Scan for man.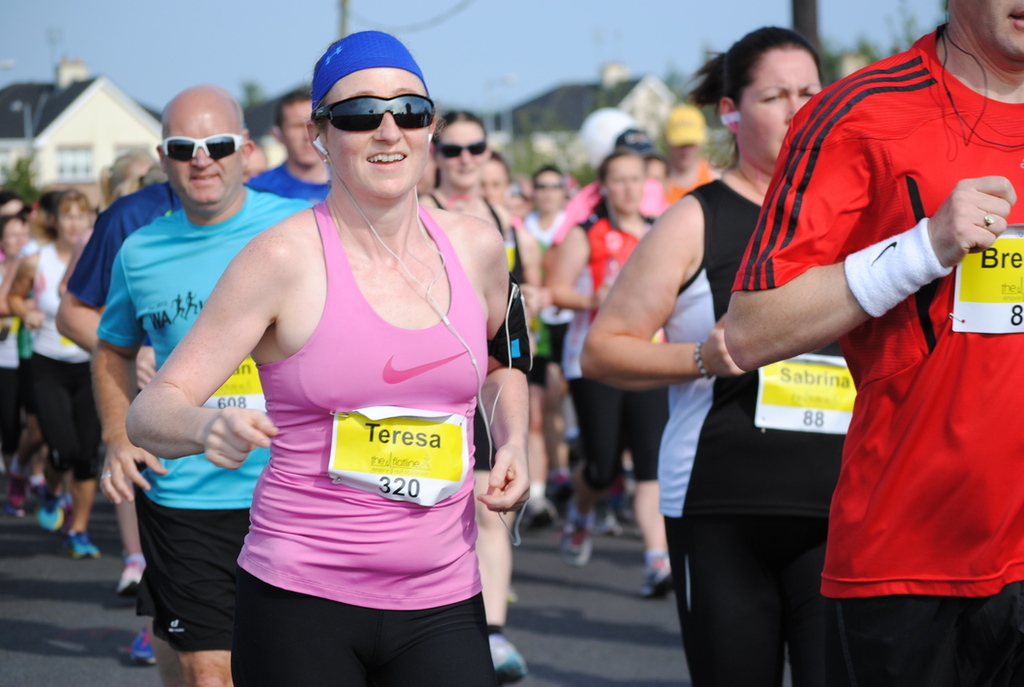
Scan result: rect(727, 0, 1023, 685).
